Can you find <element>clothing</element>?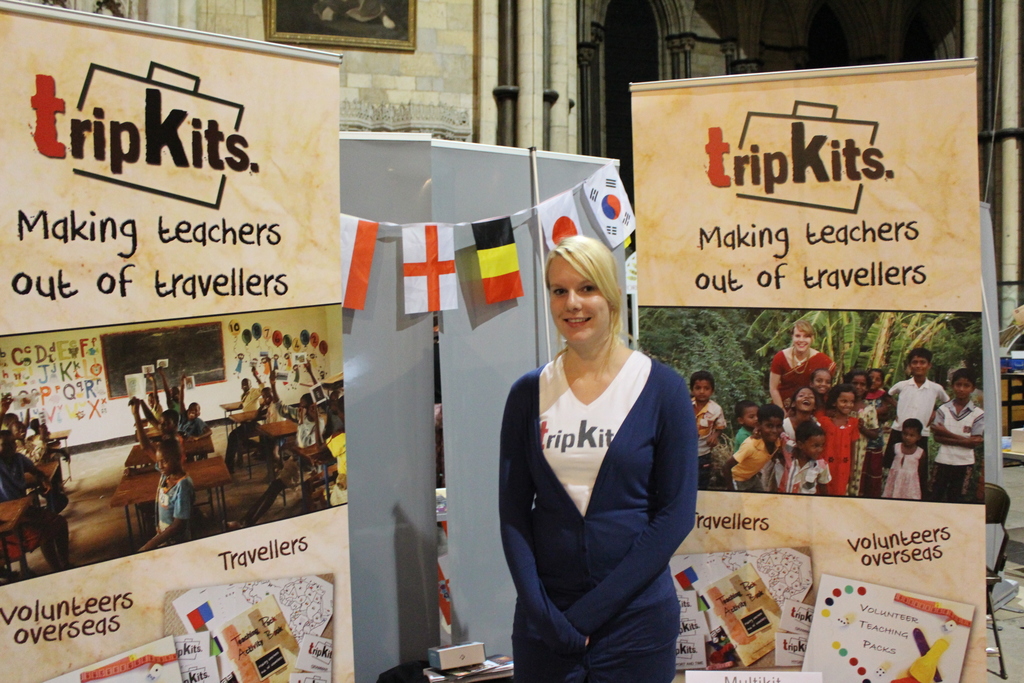
Yes, bounding box: 936,454,977,500.
